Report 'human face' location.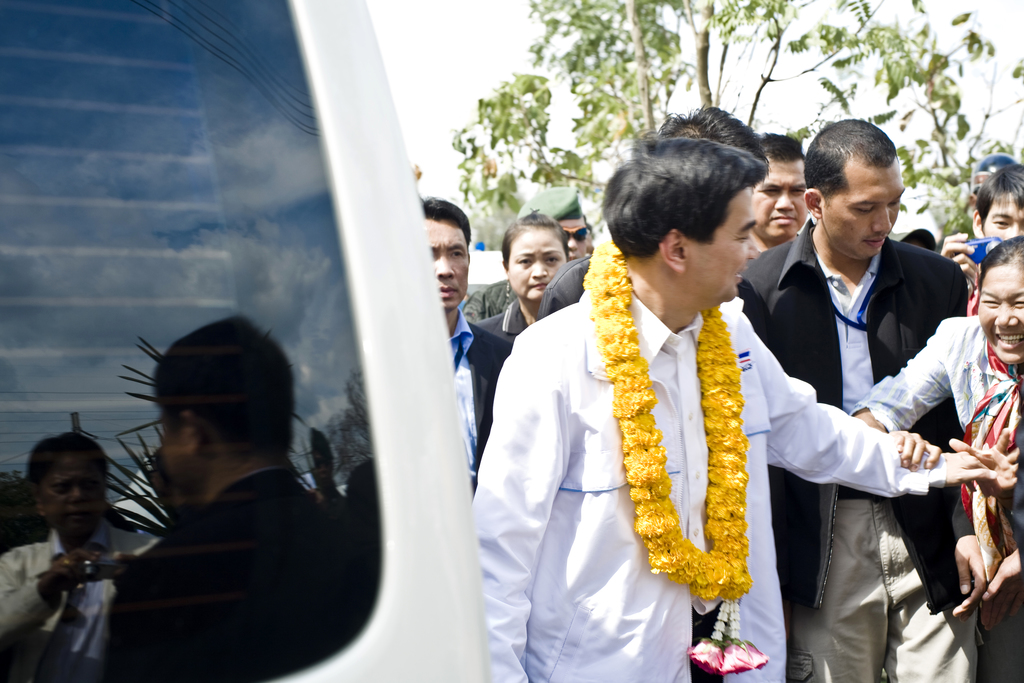
Report: (972,265,1023,364).
